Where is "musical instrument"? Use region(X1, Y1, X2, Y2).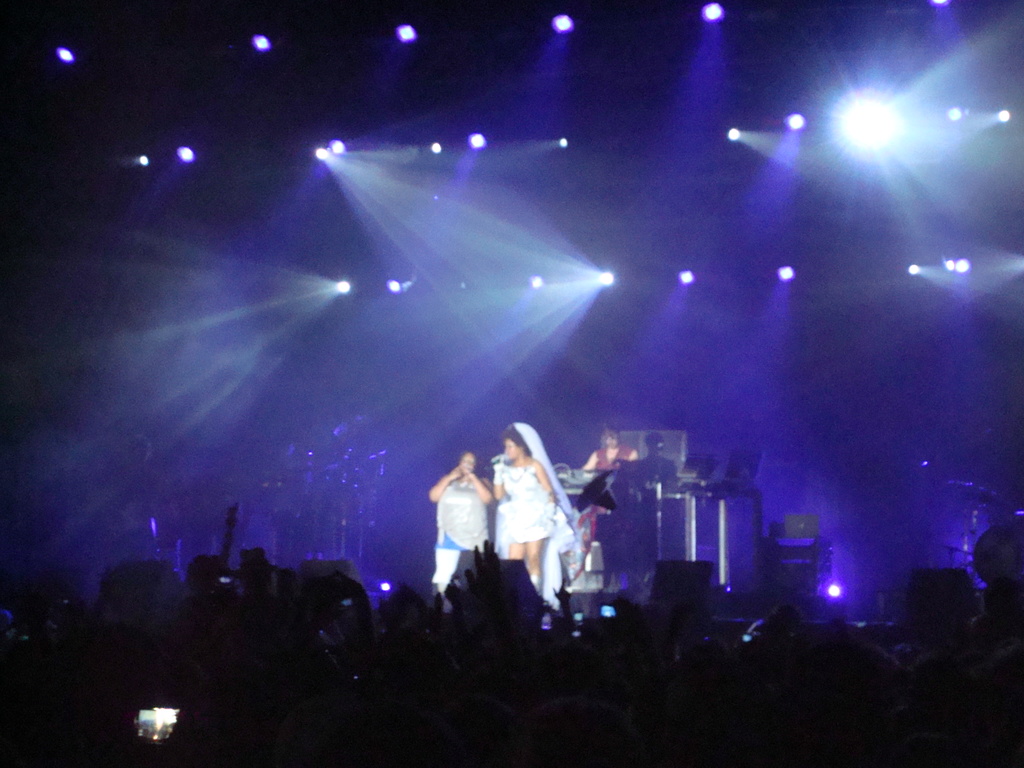
region(556, 459, 610, 491).
